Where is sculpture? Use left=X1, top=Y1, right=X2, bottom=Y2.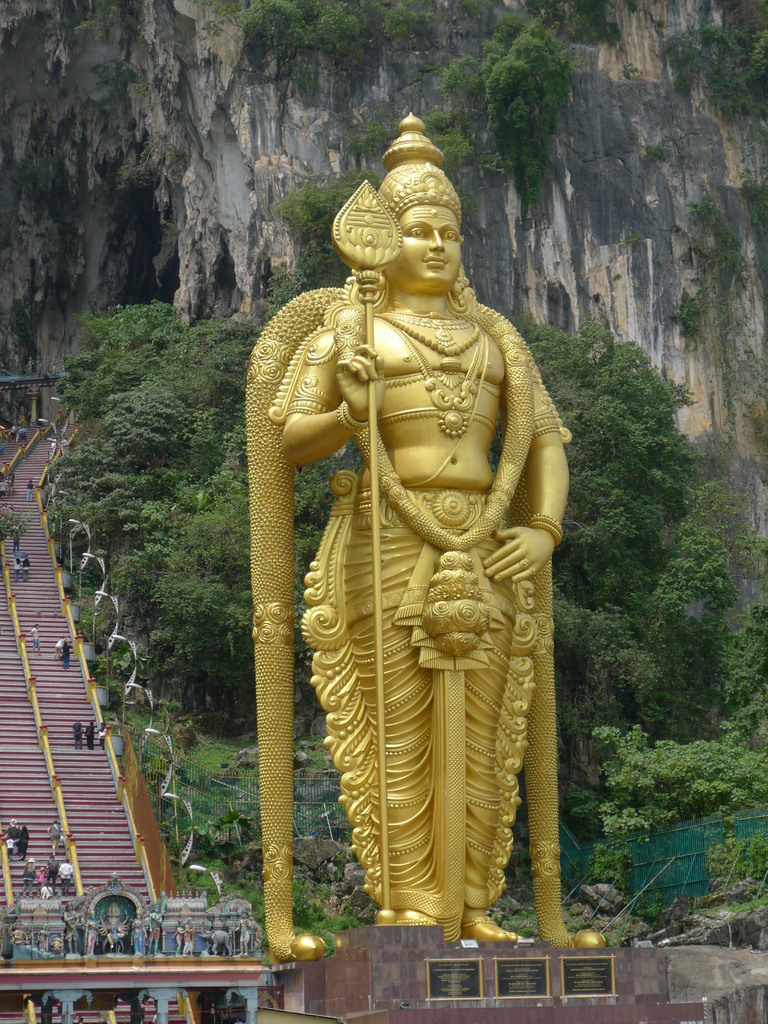
left=50, top=936, right=66, bottom=952.
